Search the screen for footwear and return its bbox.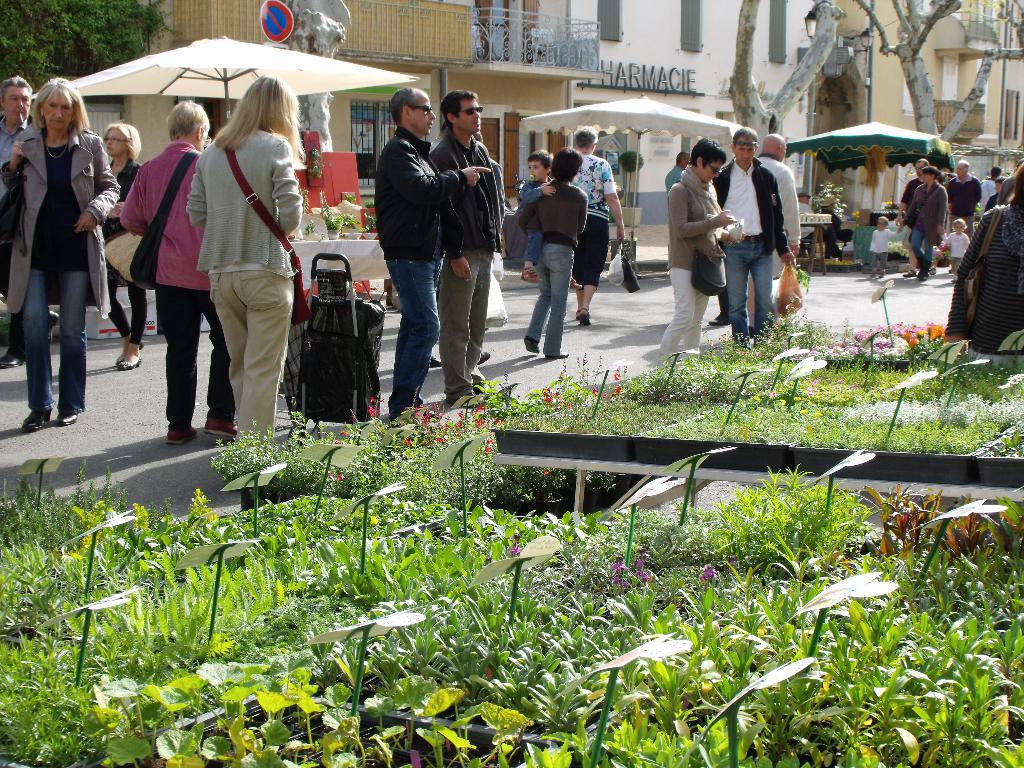
Found: bbox=(452, 389, 483, 409).
